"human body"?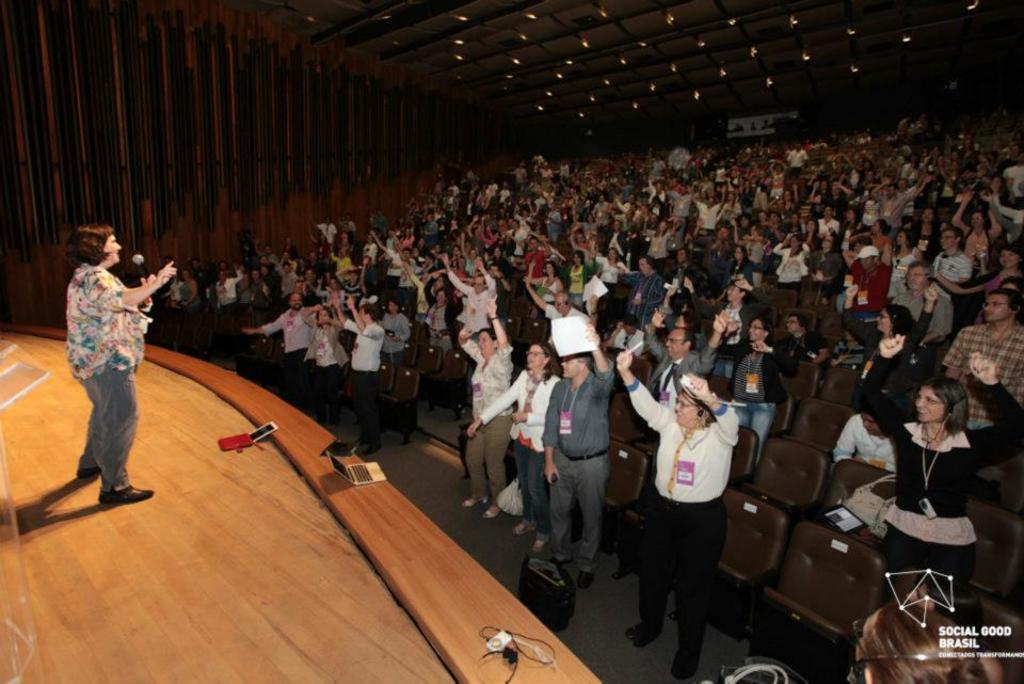
left=650, top=176, right=671, bottom=219
